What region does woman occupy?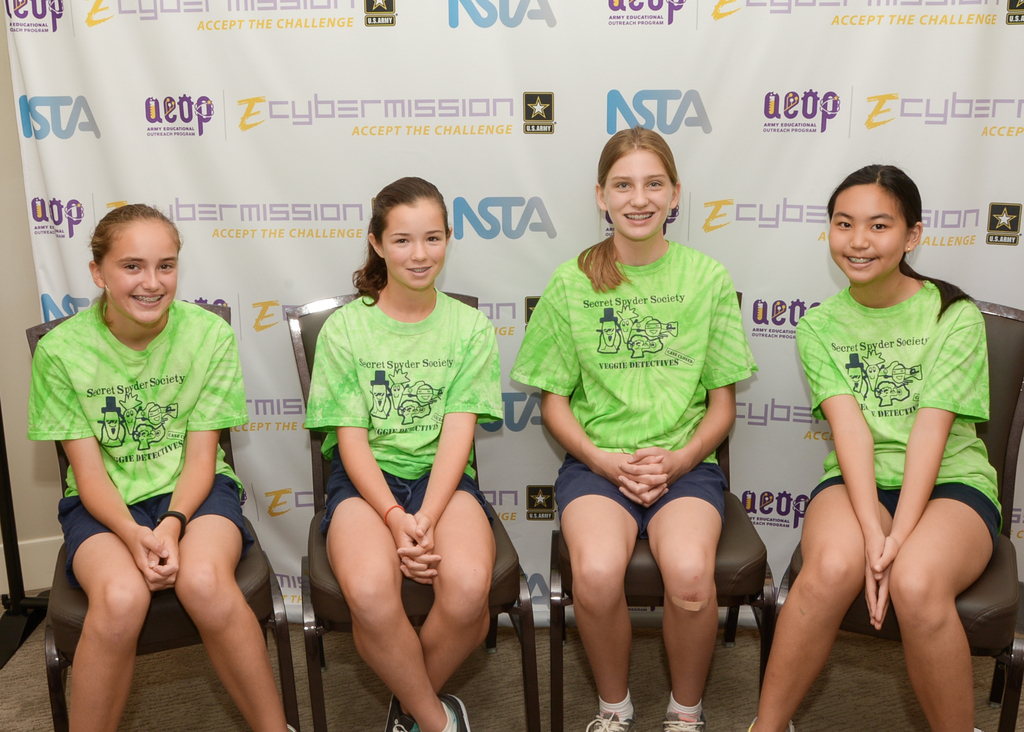
742 159 1009 731.
